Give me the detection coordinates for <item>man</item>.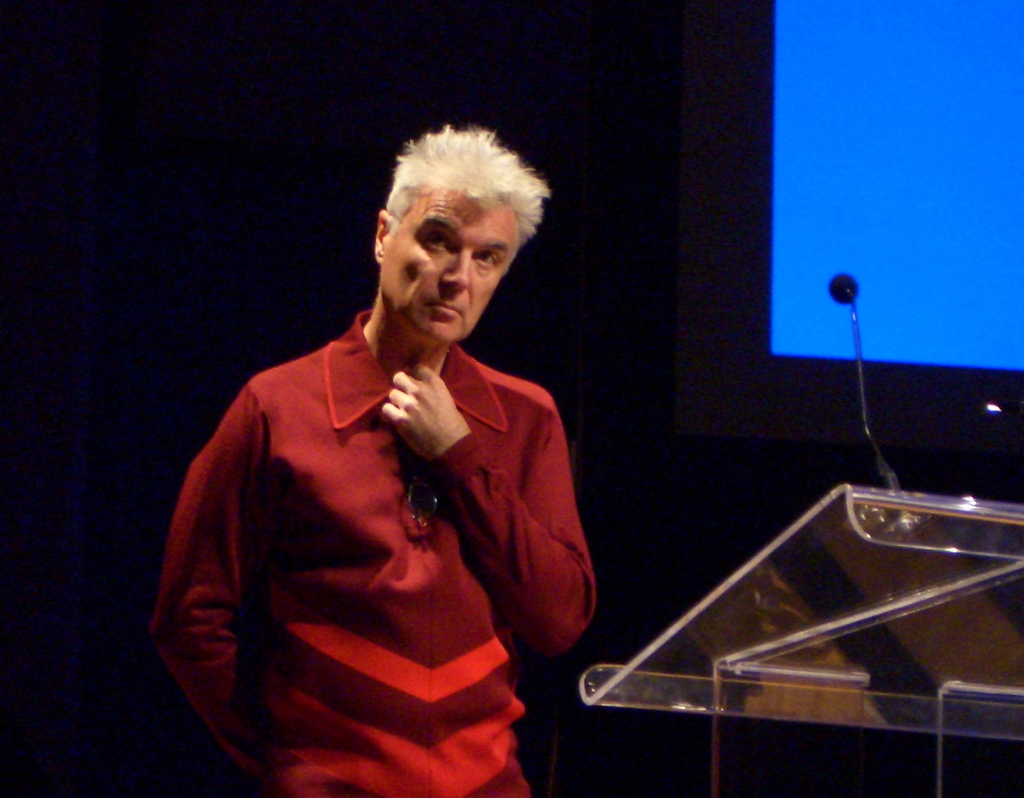
bbox(164, 132, 640, 773).
